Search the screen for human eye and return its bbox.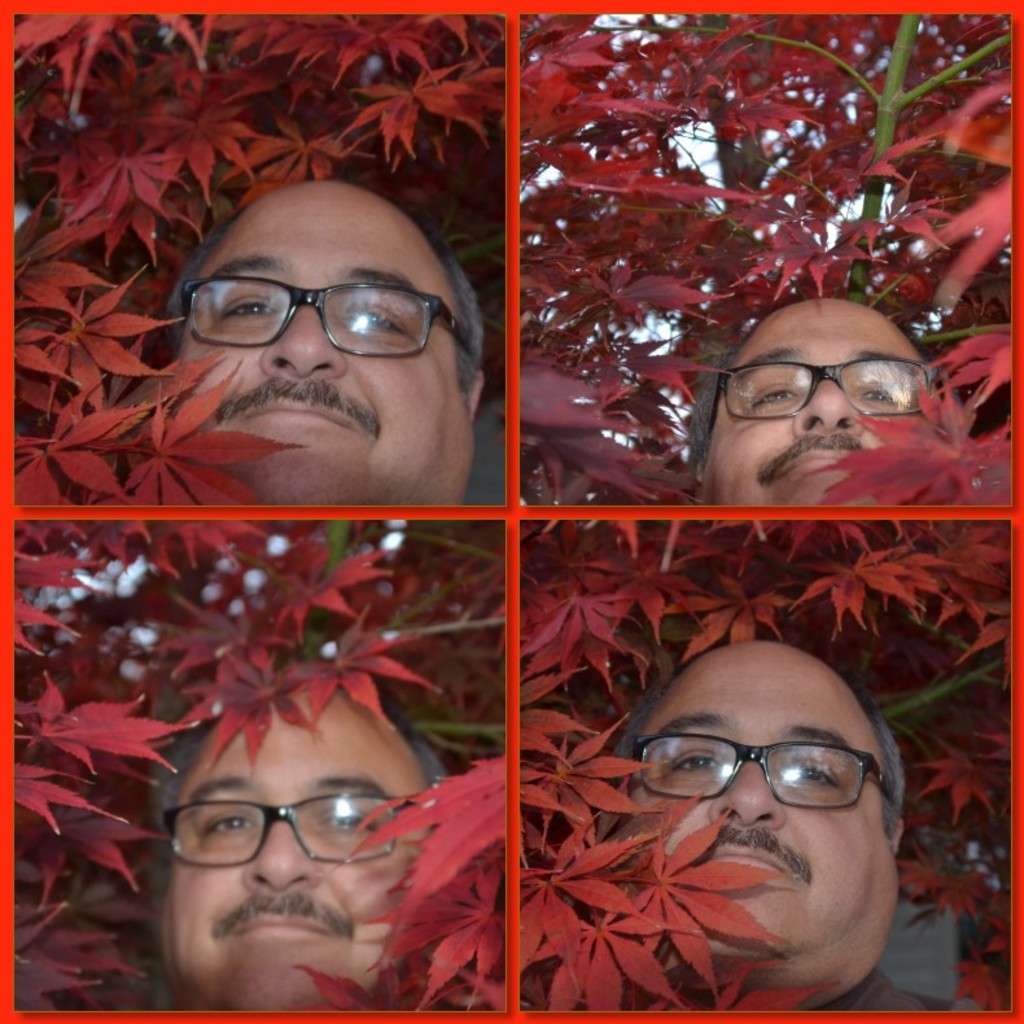
Found: rect(316, 808, 378, 840).
